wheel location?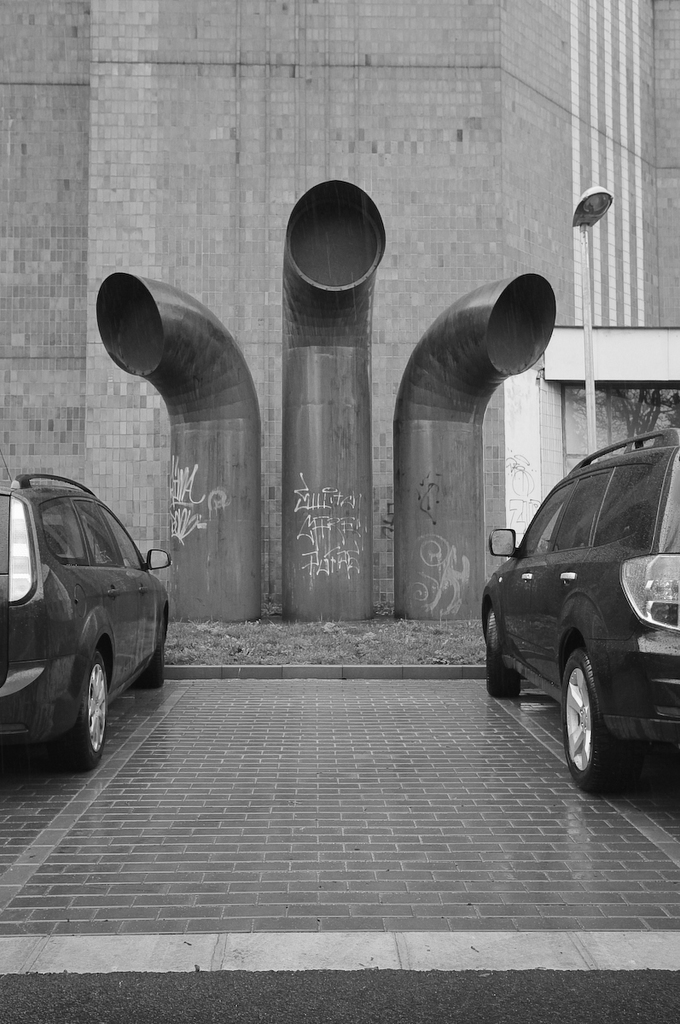
pyautogui.locateOnScreen(41, 653, 110, 772)
